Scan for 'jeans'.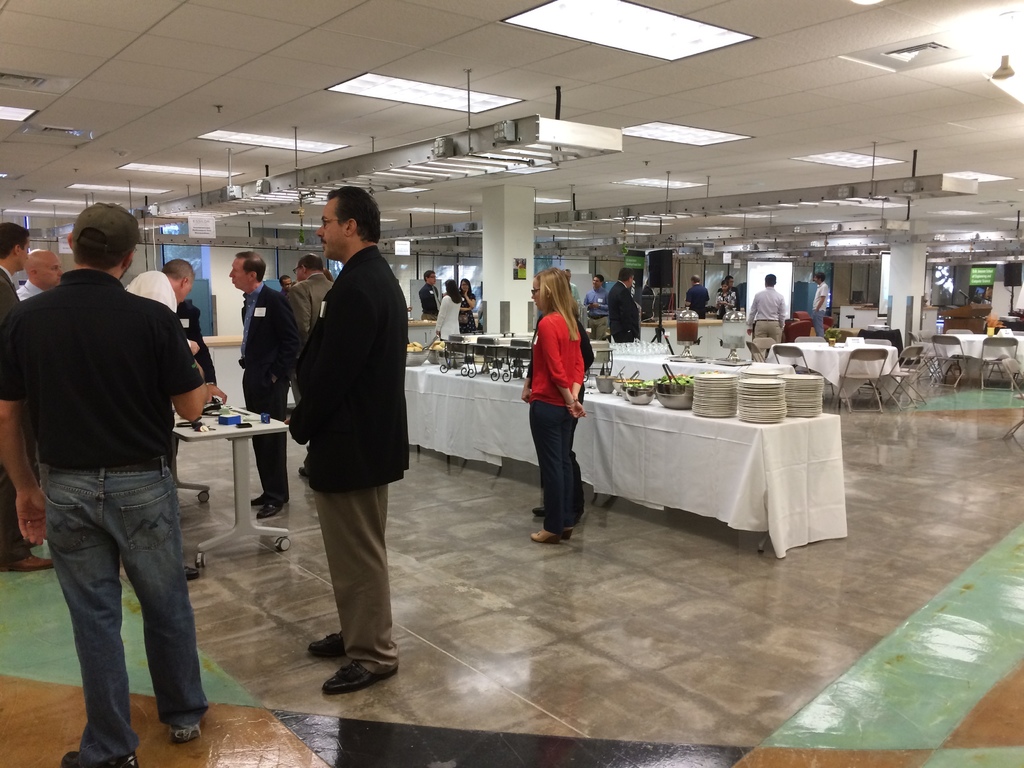
Scan result: (42, 464, 197, 750).
